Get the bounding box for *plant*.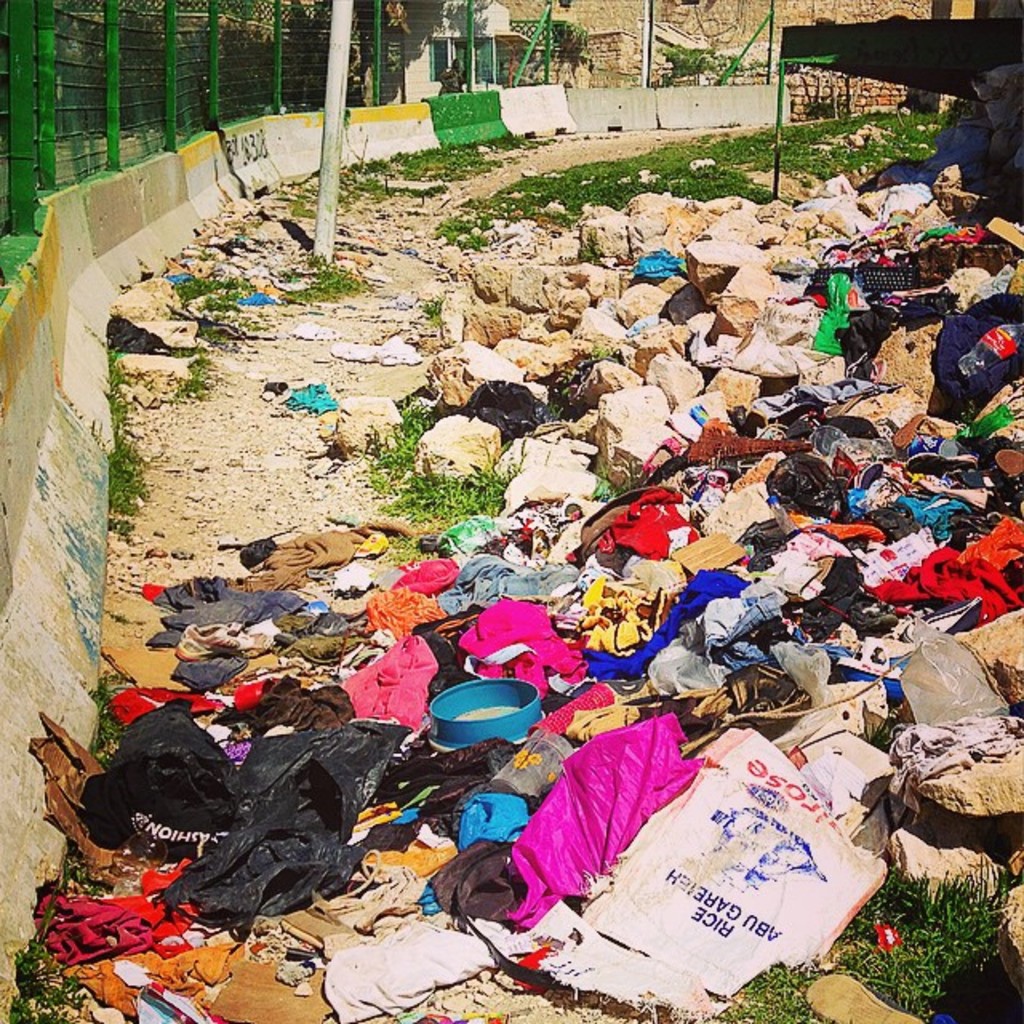
651, 43, 770, 85.
